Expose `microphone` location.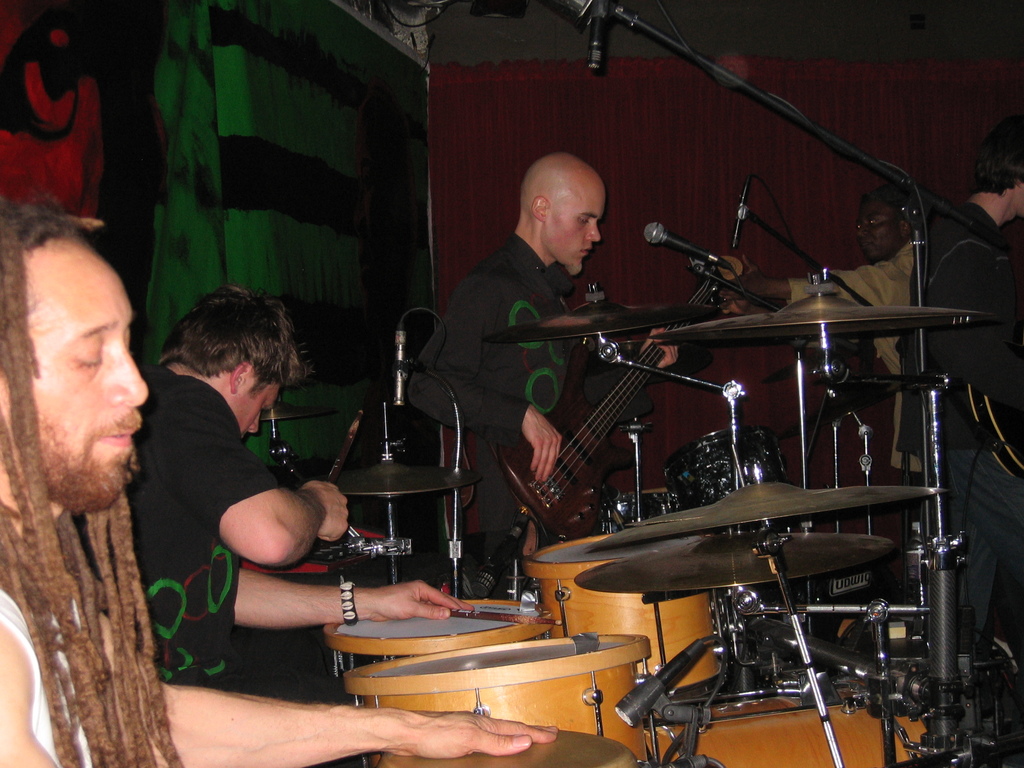
Exposed at (x1=645, y1=220, x2=733, y2=267).
